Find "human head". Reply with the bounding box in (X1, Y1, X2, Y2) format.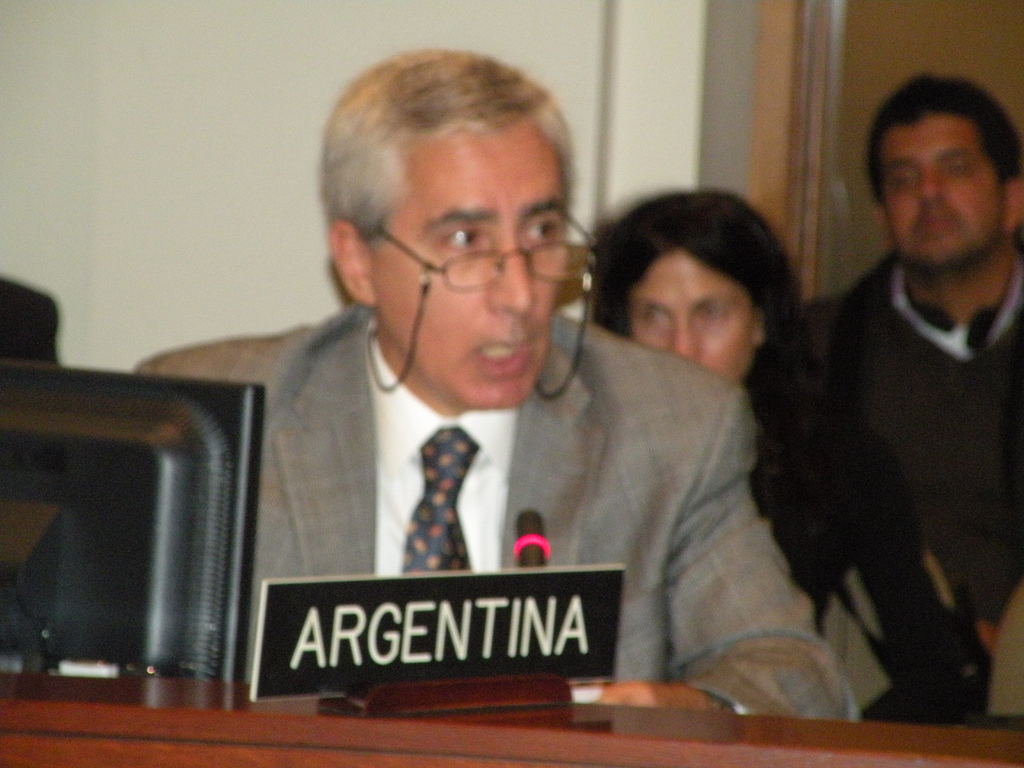
(861, 70, 1023, 273).
